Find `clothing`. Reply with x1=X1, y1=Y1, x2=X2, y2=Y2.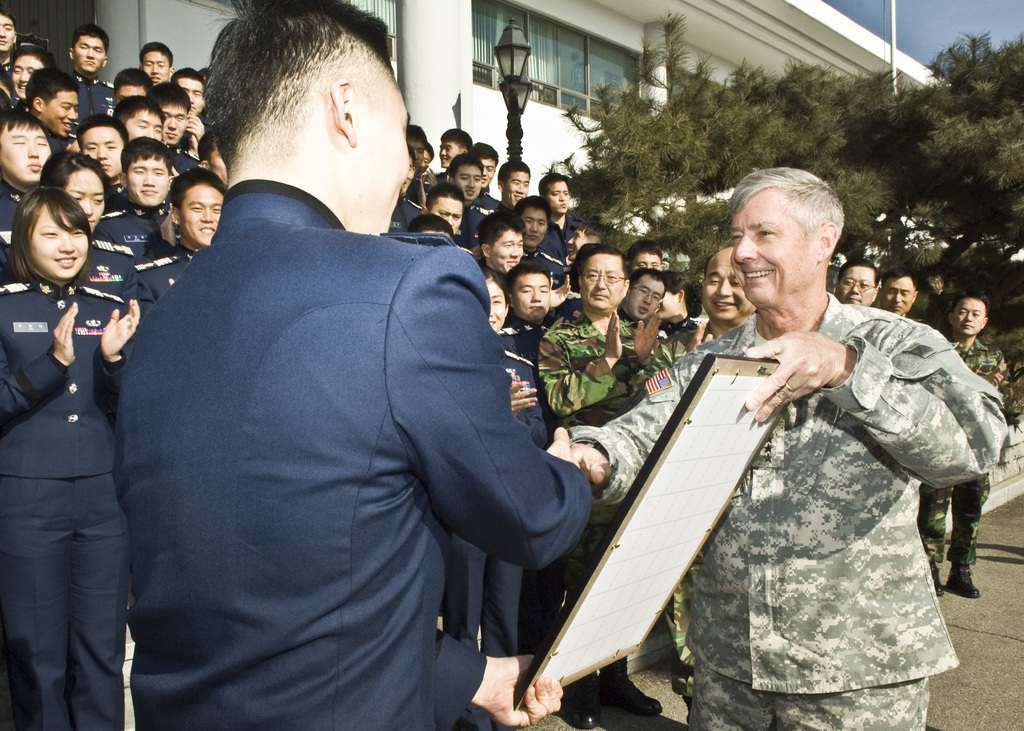
x1=913, y1=333, x2=1005, y2=565.
